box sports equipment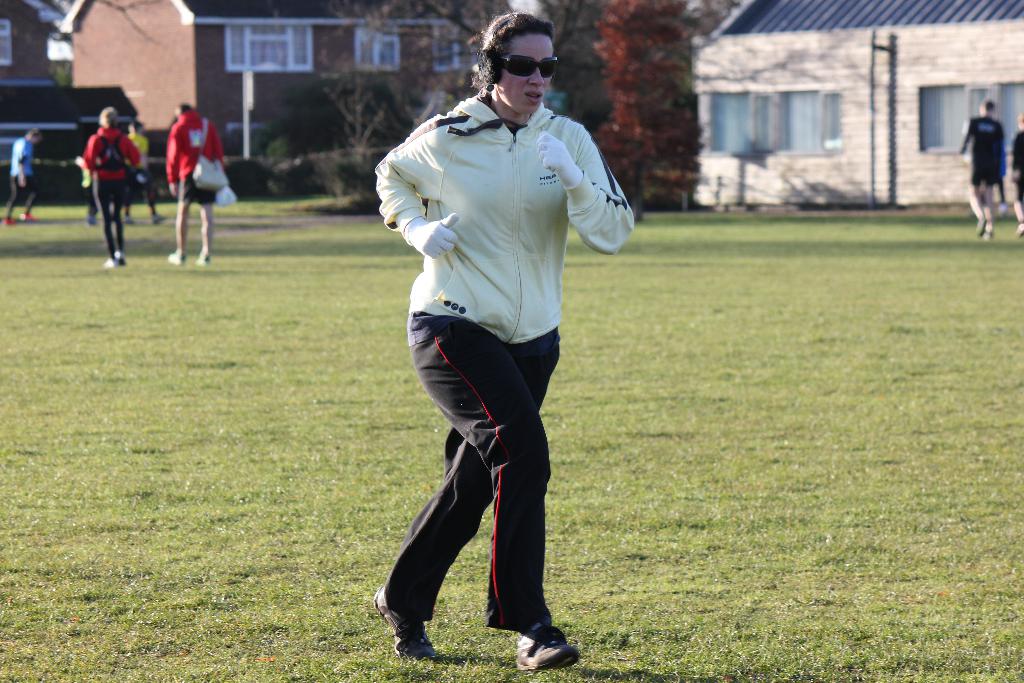
select_region(977, 215, 987, 238)
